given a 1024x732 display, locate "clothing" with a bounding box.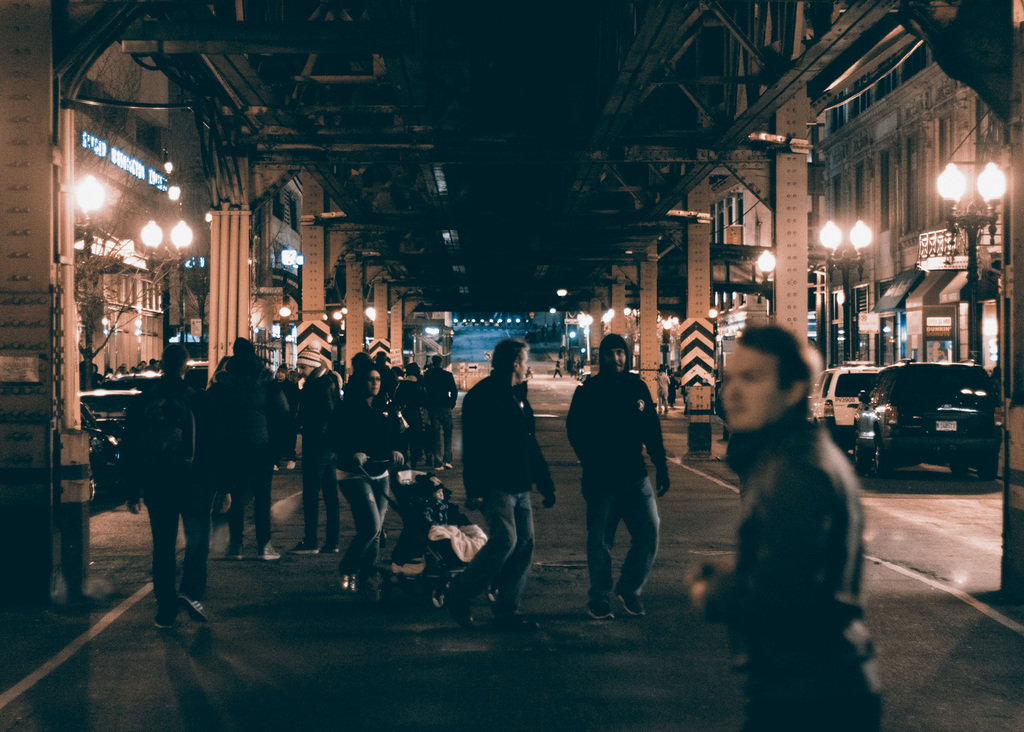
Located: crop(703, 400, 885, 731).
